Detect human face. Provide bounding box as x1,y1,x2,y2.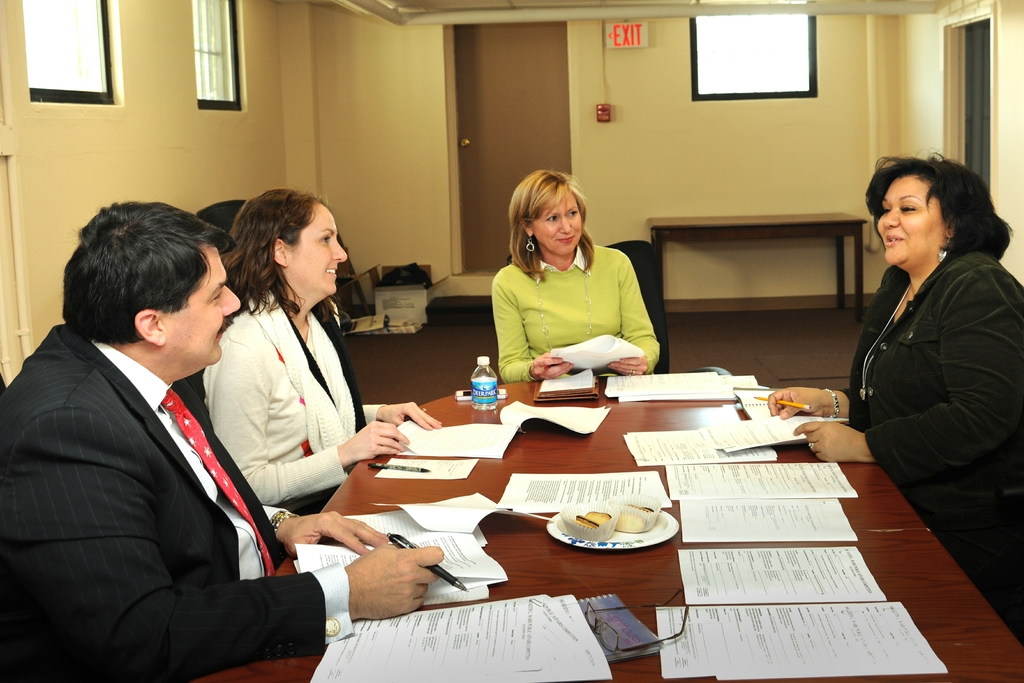
872,176,947,265.
